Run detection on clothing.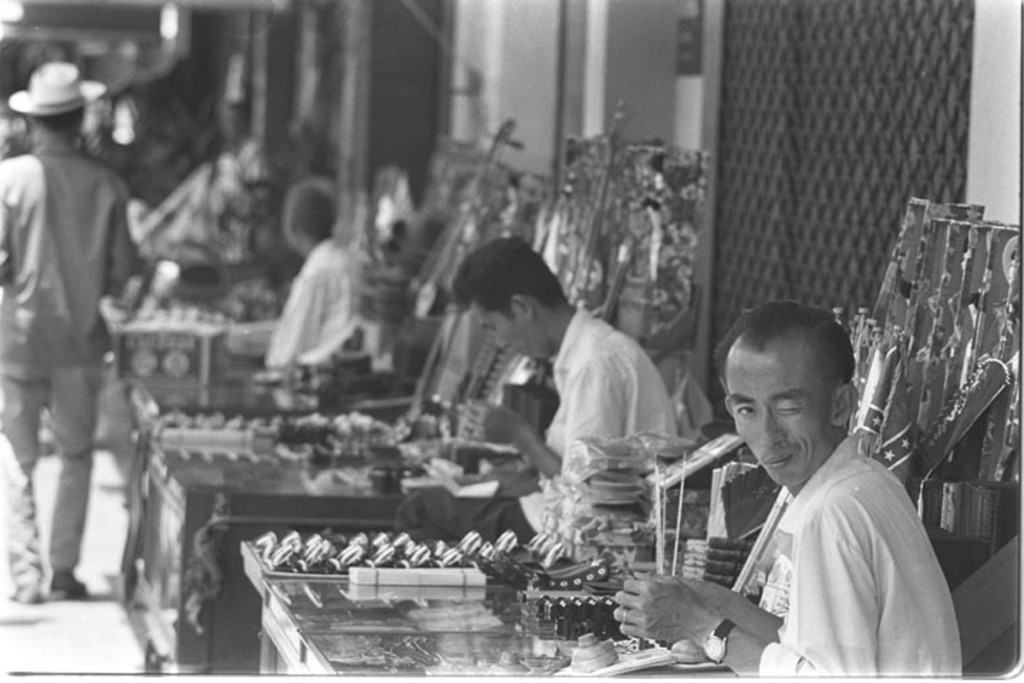
Result: region(757, 443, 966, 682).
